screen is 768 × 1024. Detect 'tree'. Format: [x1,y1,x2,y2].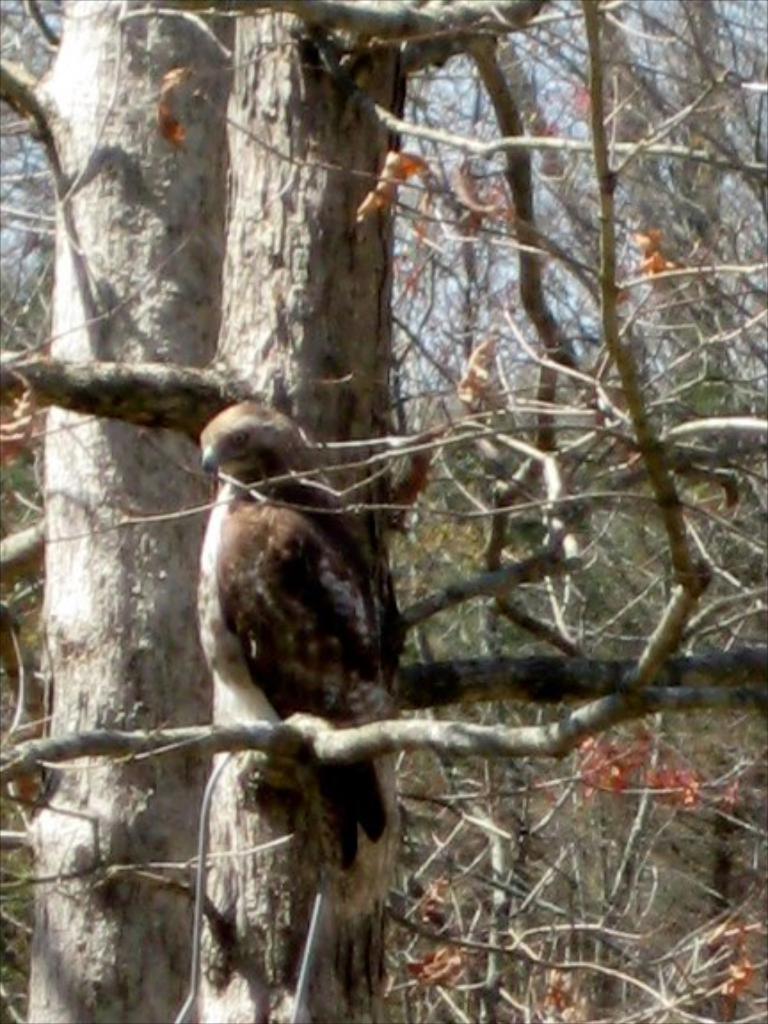
[0,44,767,964].
